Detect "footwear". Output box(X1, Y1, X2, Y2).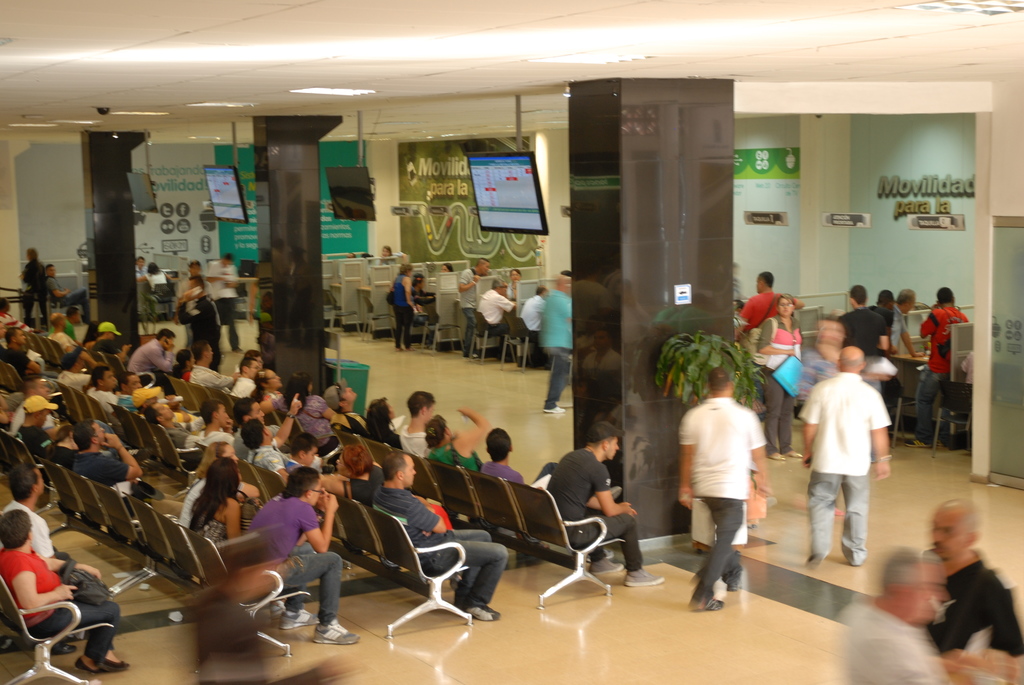
box(727, 573, 747, 593).
